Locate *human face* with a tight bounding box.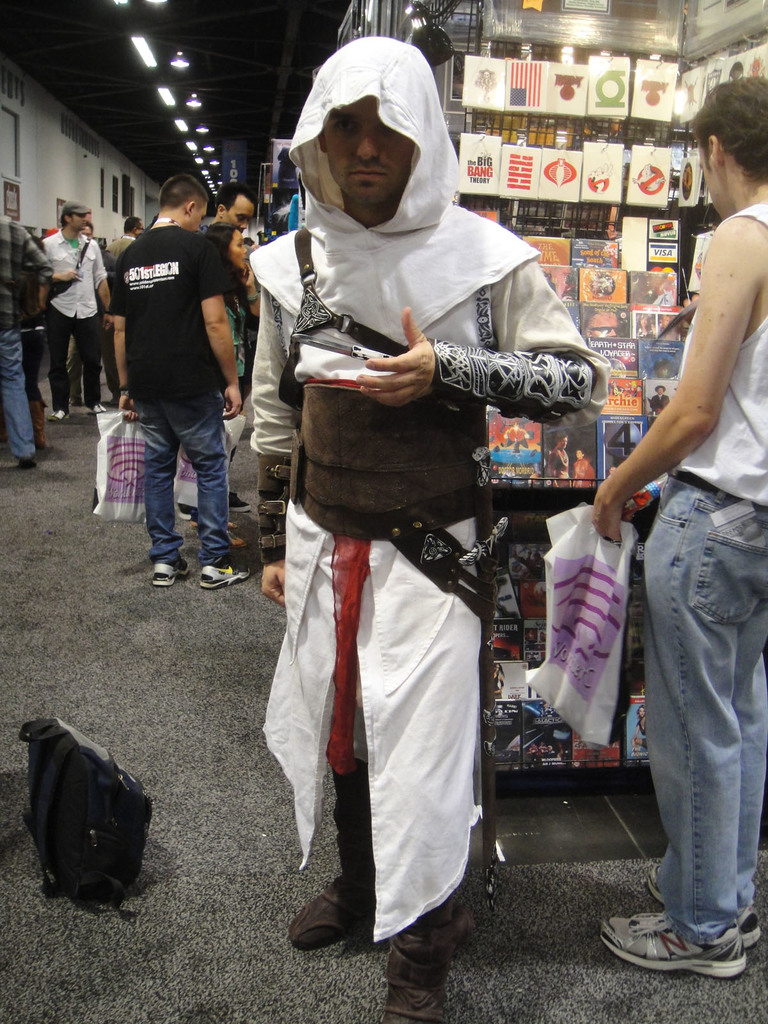
pyautogui.locateOnScreen(227, 195, 252, 227).
